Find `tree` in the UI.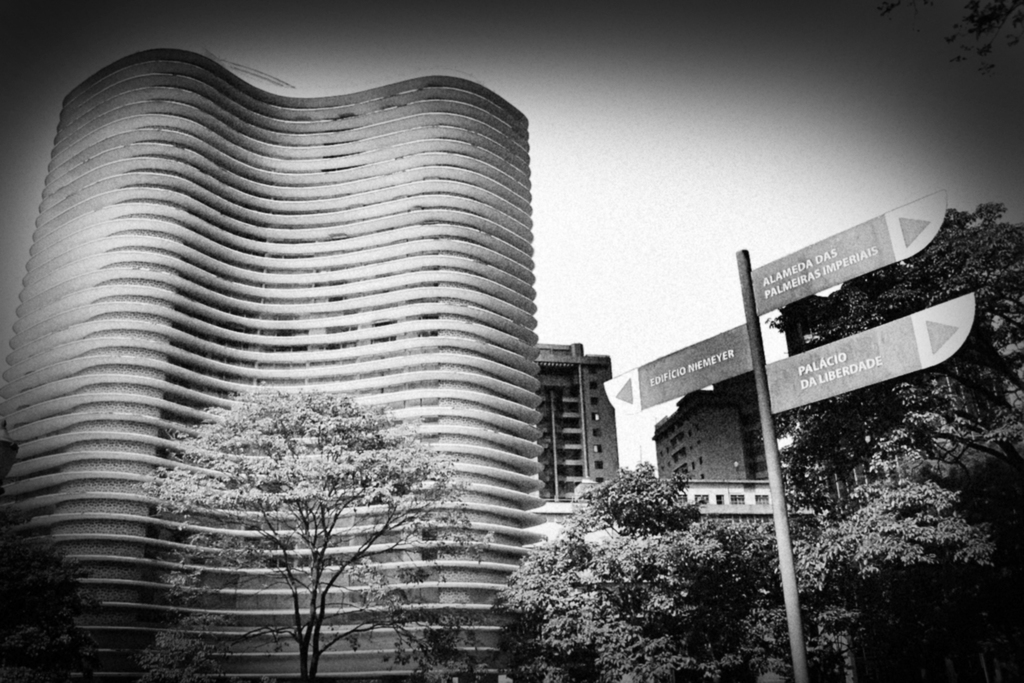
UI element at bbox=(0, 494, 124, 682).
